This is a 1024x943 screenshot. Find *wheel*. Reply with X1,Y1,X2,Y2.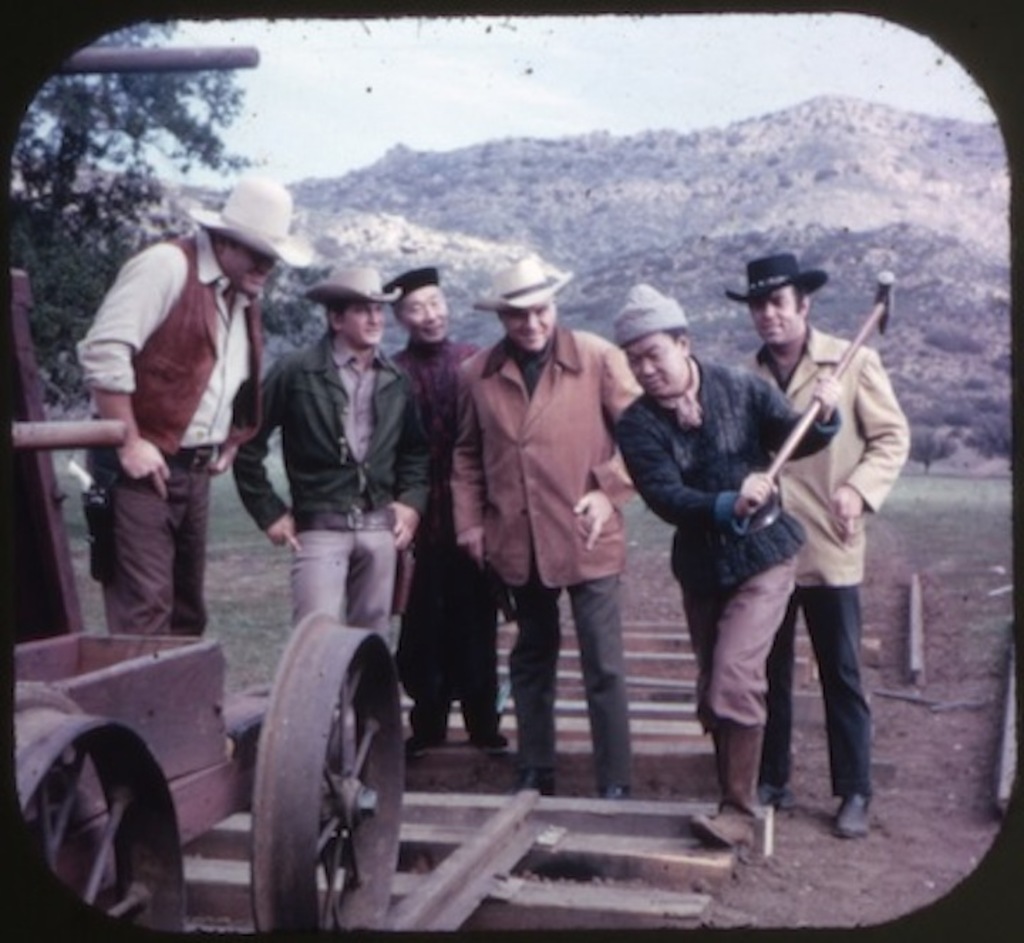
6,684,186,930.
